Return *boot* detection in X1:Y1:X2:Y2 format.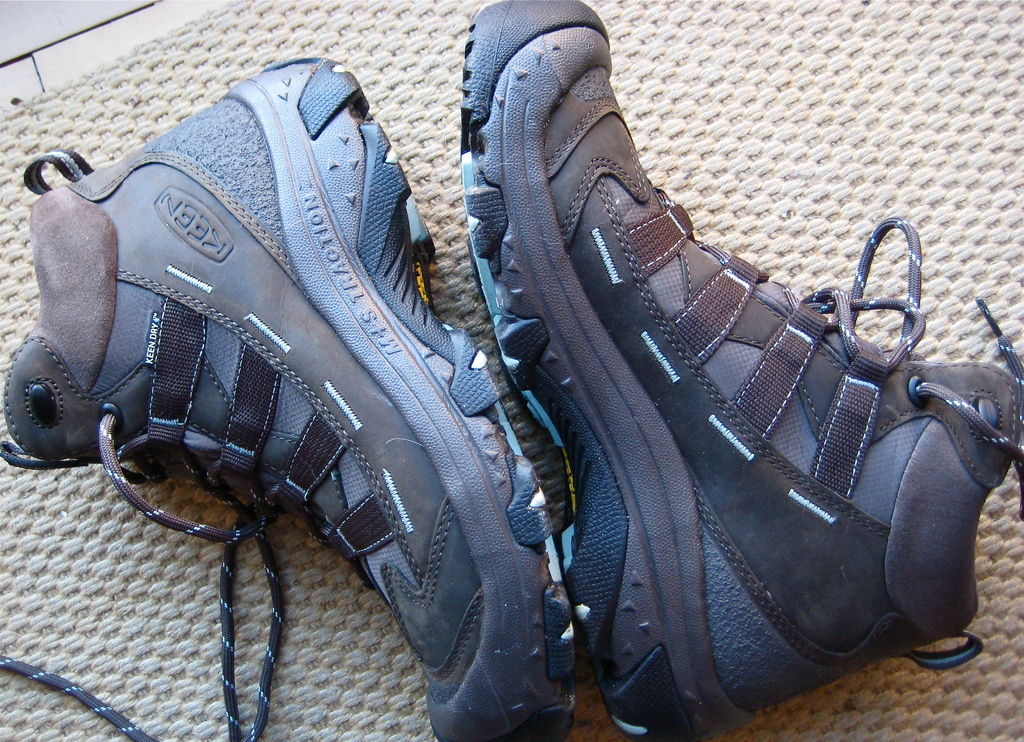
415:61:1023:709.
